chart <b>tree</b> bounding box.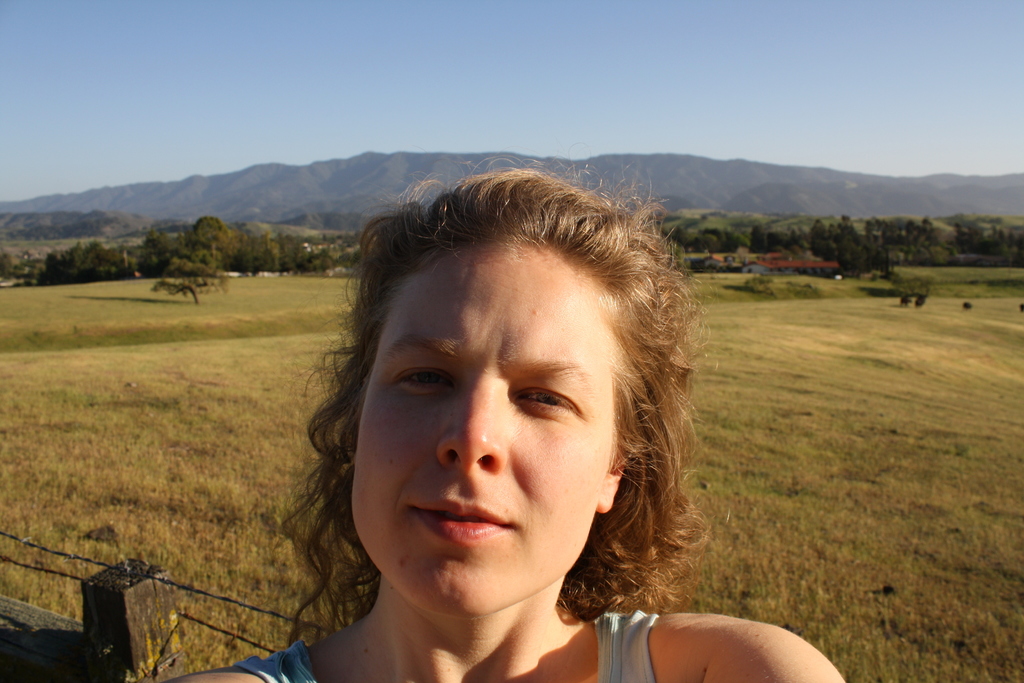
Charted: 183:217:235:274.
